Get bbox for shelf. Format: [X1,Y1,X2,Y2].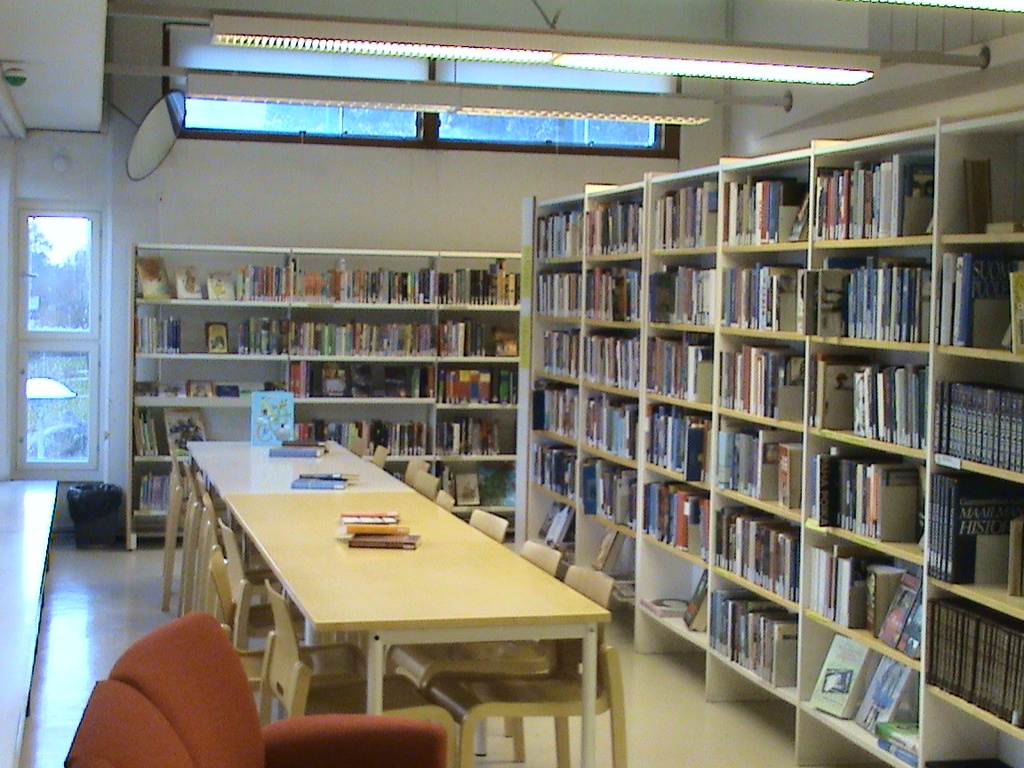
[565,512,635,603].
